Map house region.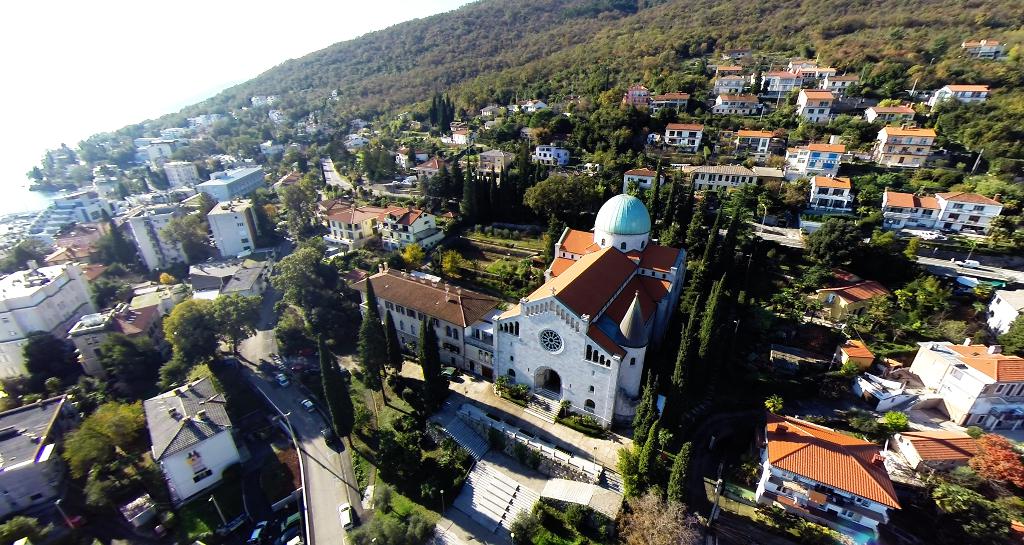
Mapped to <box>849,355,927,399</box>.
